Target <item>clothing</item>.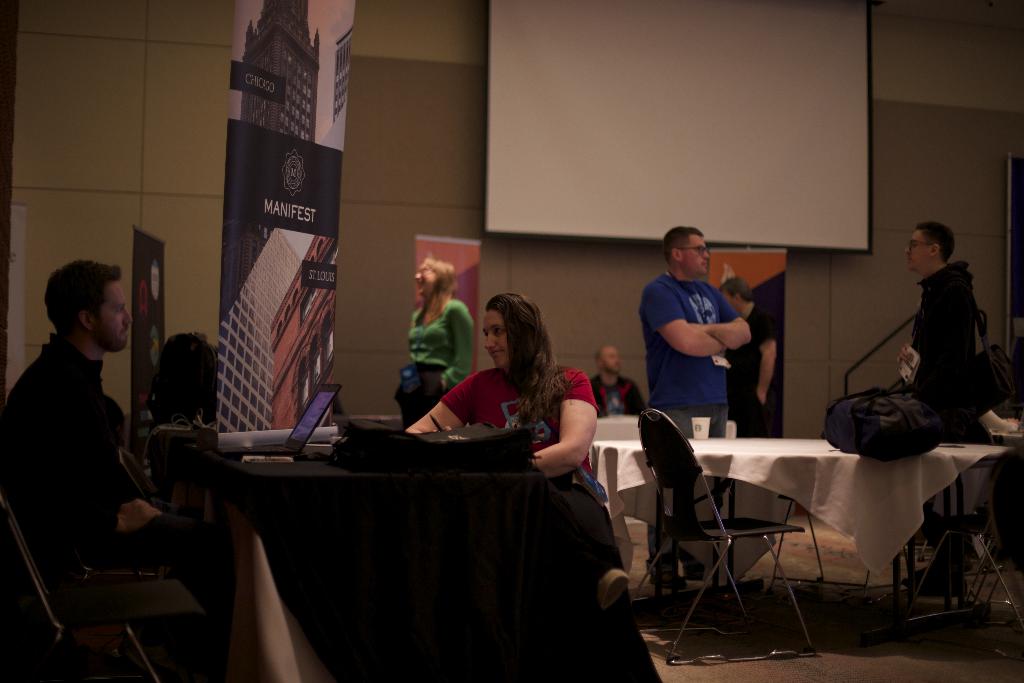
Target region: 442 370 595 499.
